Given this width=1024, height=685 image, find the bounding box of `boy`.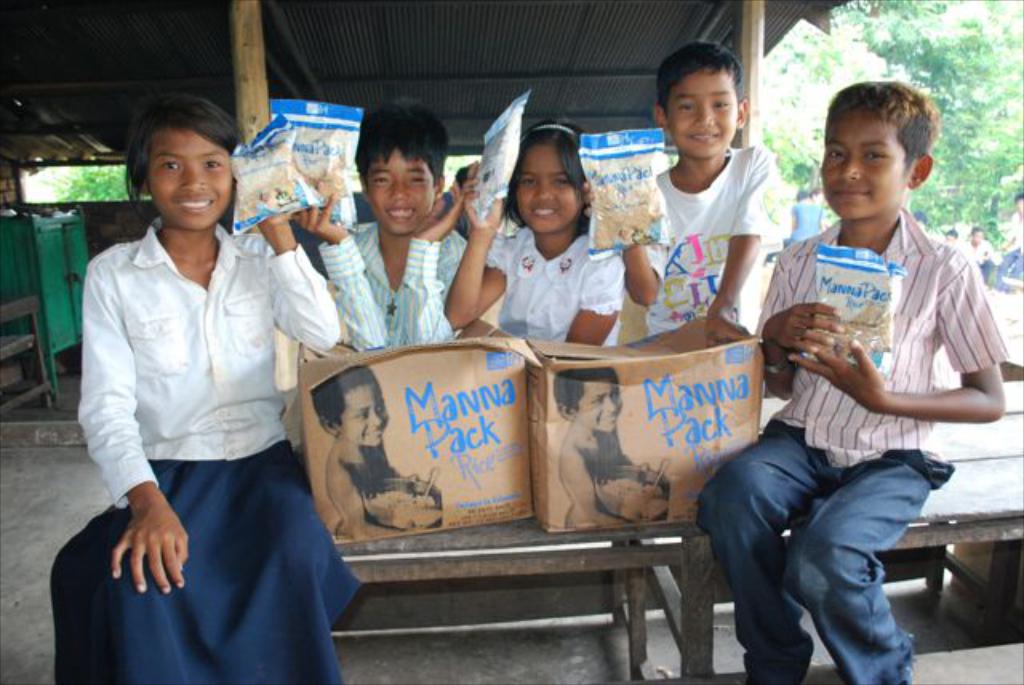
581/37/776/351.
